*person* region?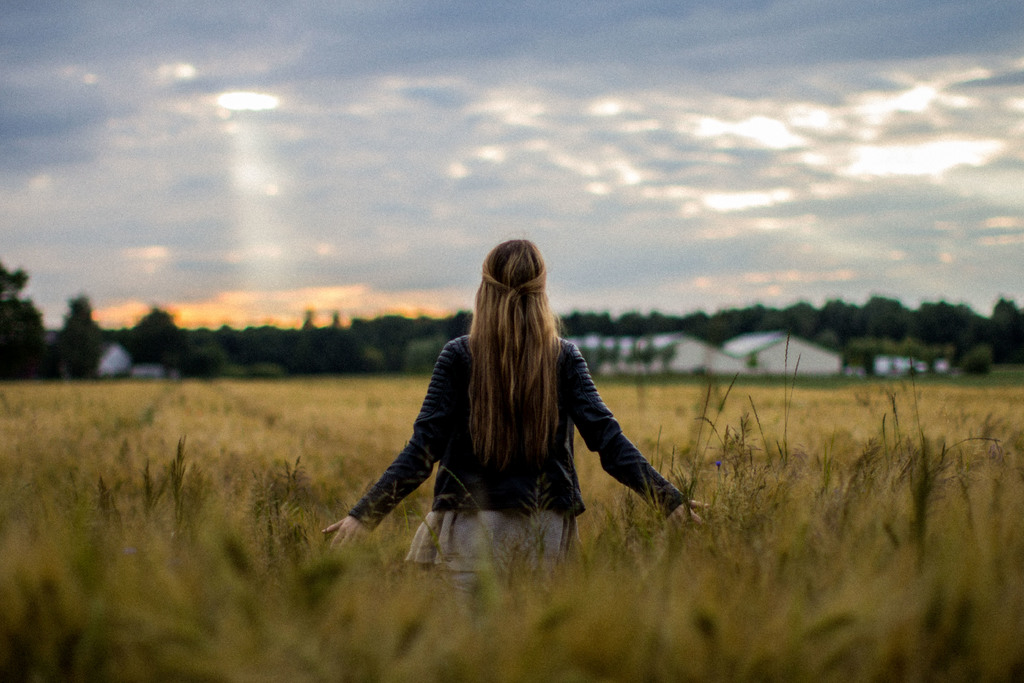
l=322, t=239, r=708, b=592
